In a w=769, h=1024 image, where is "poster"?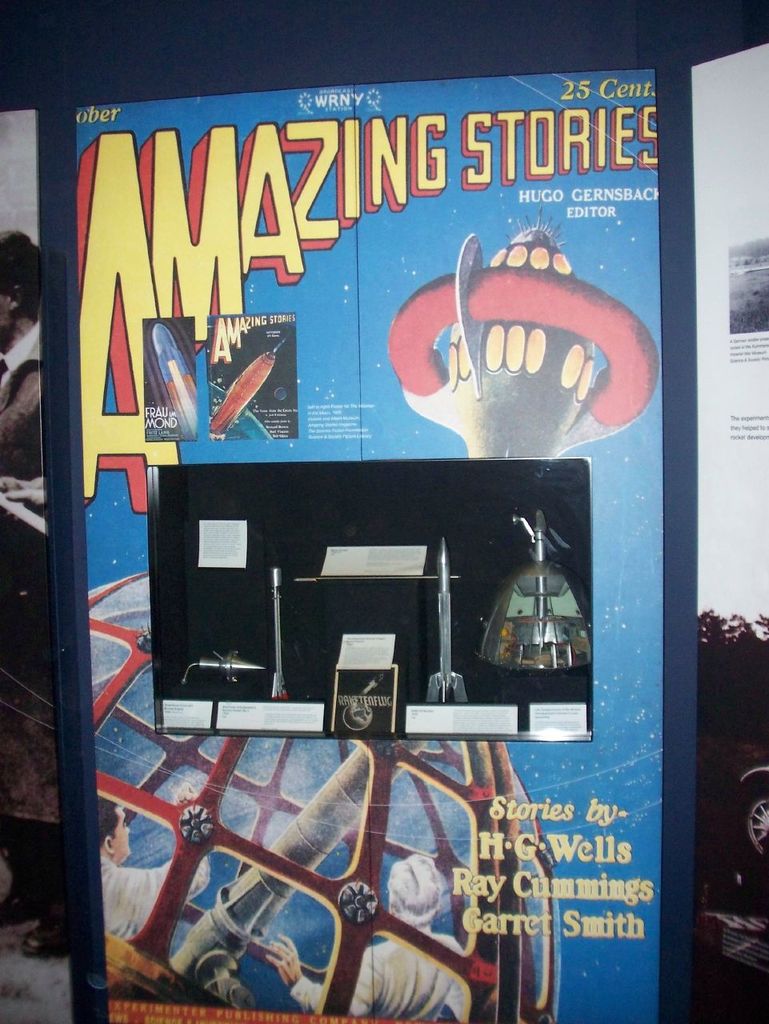
region(0, 102, 58, 826).
